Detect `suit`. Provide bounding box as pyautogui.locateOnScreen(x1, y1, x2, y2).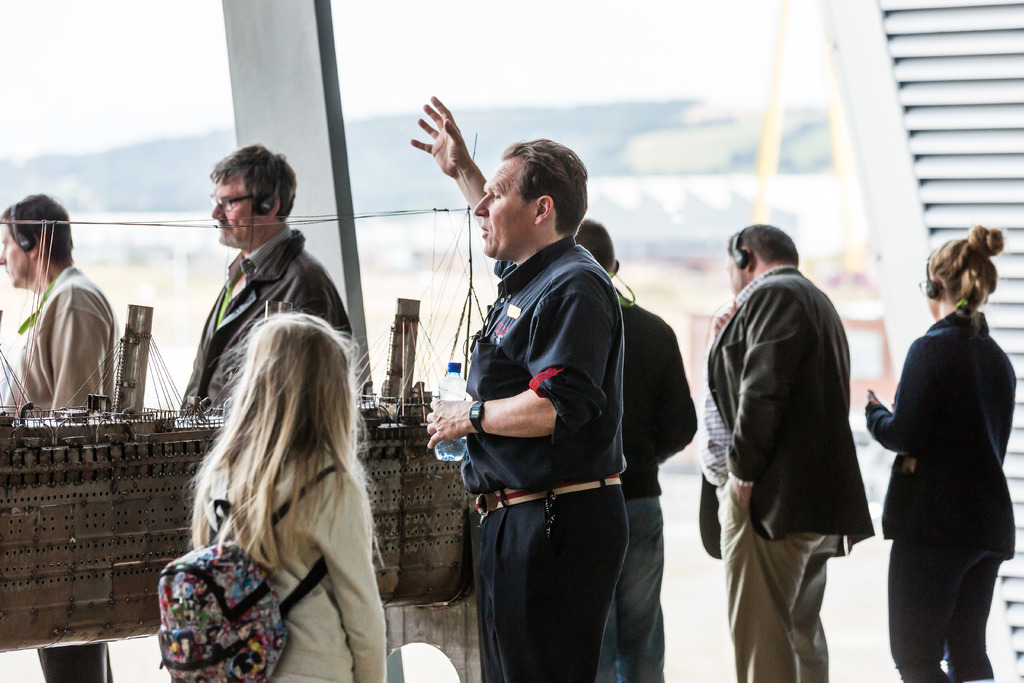
pyautogui.locateOnScreen(865, 306, 1014, 546).
